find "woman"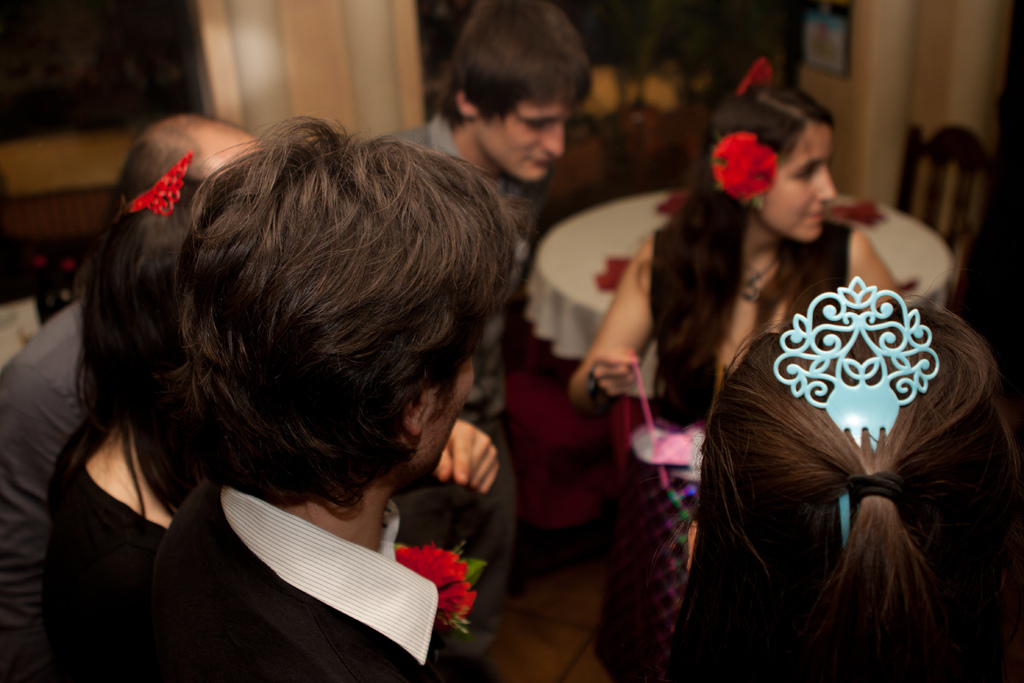
(left=38, top=152, right=220, bottom=682)
